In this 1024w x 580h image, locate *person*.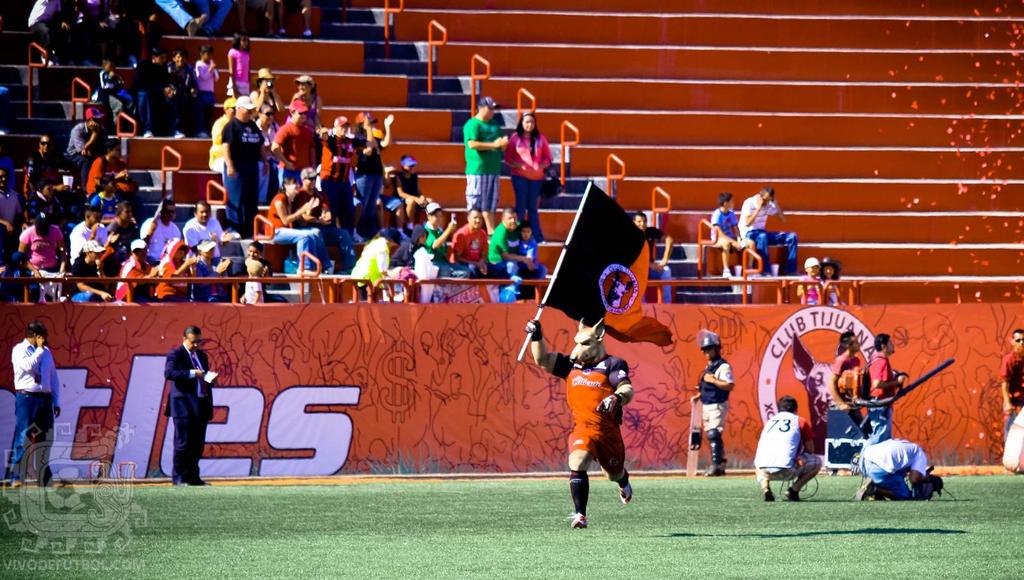
Bounding box: [left=739, top=184, right=799, bottom=278].
